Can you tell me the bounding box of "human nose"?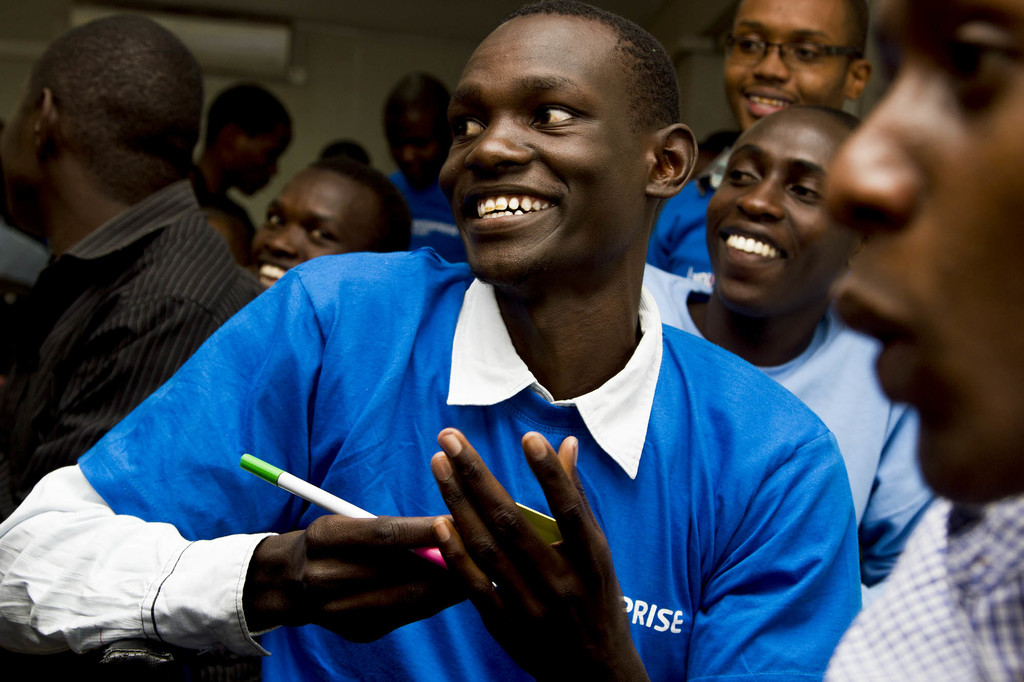
<box>261,231,297,264</box>.
